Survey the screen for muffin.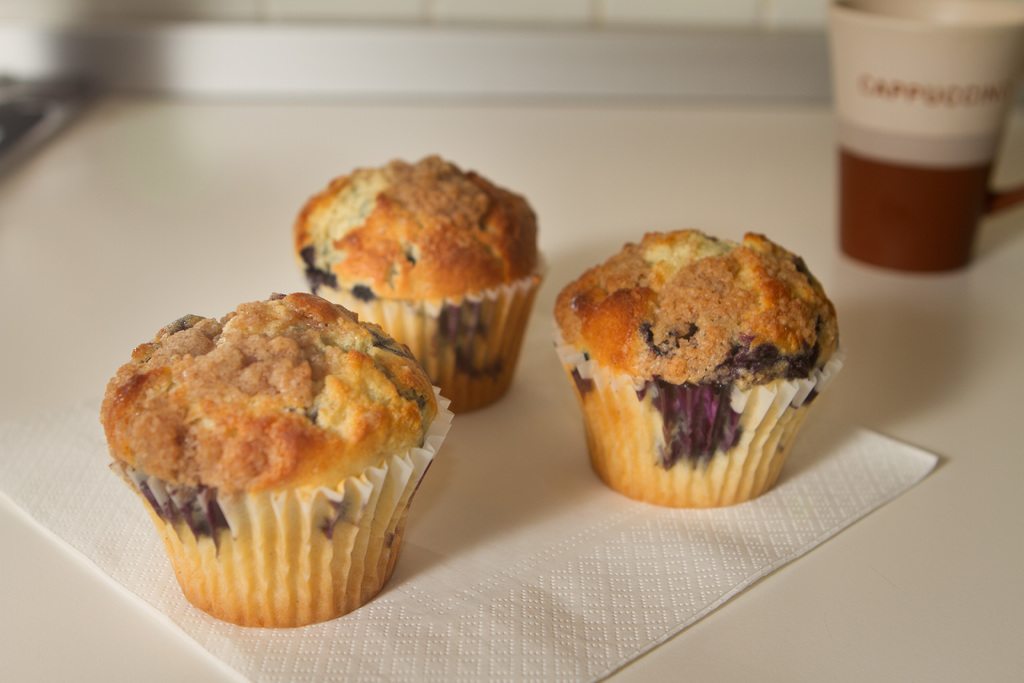
Survey found: 545/227/845/509.
